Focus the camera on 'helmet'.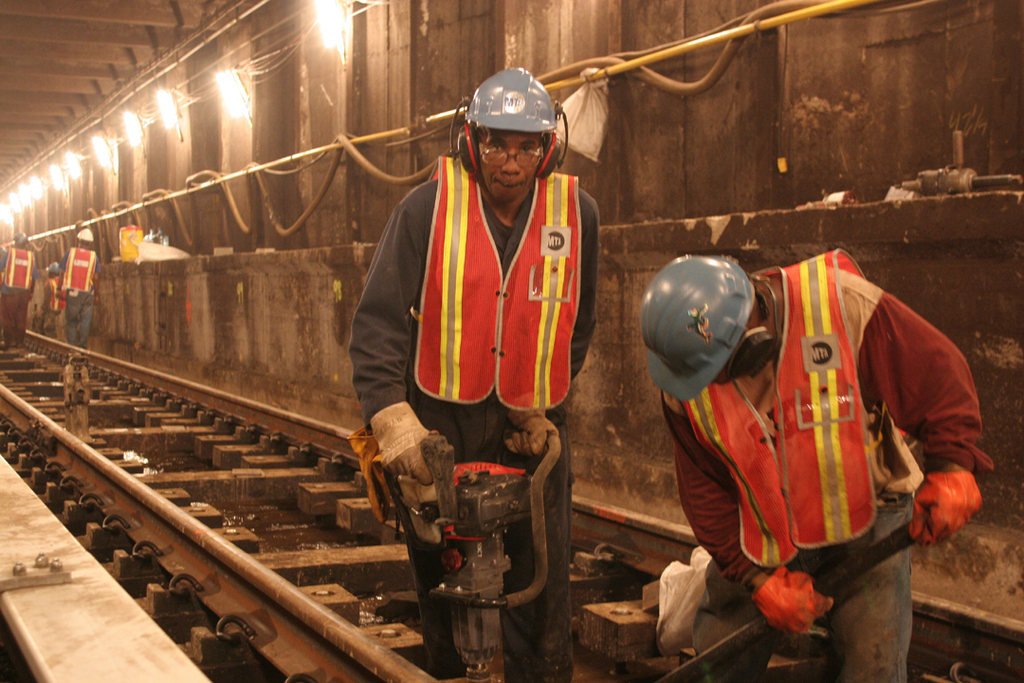
Focus region: {"x1": 77, "y1": 228, "x2": 96, "y2": 249}.
